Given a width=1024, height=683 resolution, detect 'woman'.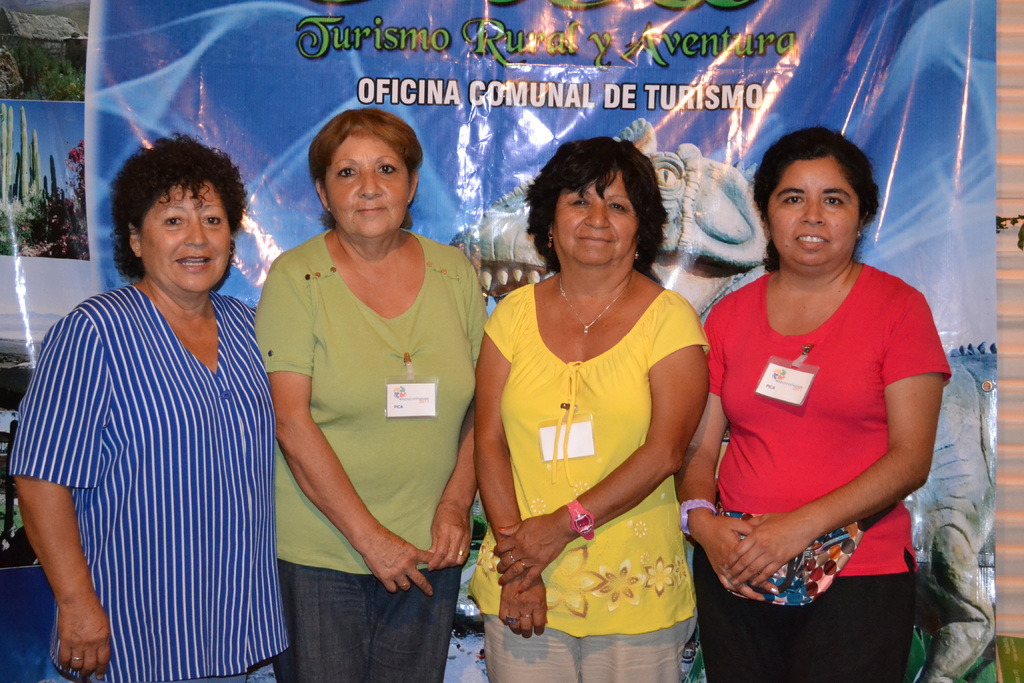
[468,147,720,660].
